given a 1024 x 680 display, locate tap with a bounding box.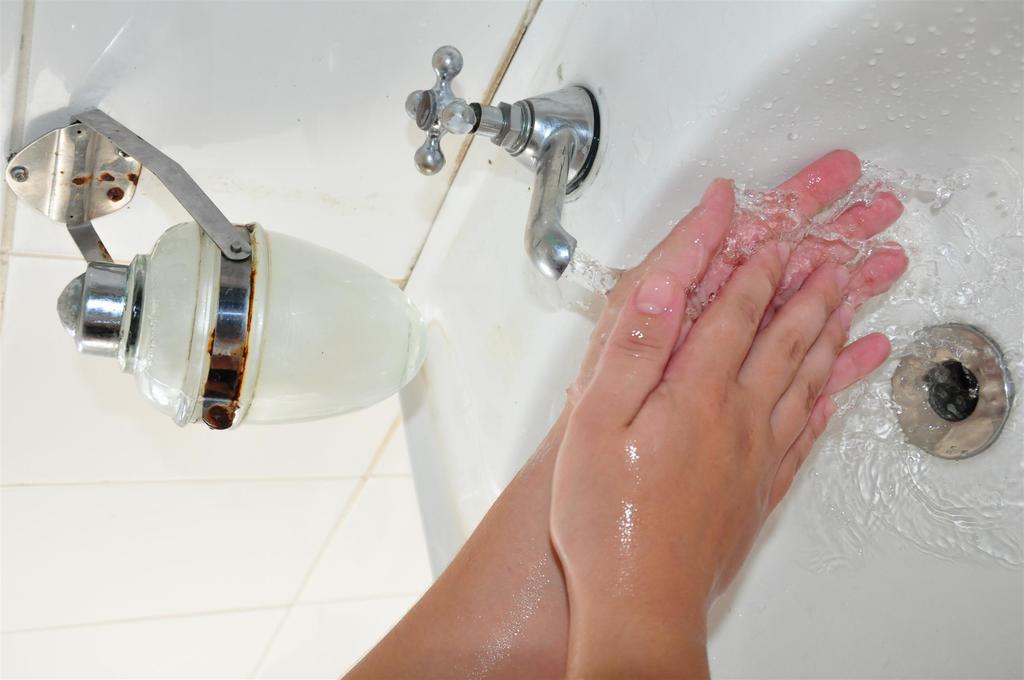
Located: l=408, t=61, r=625, b=296.
